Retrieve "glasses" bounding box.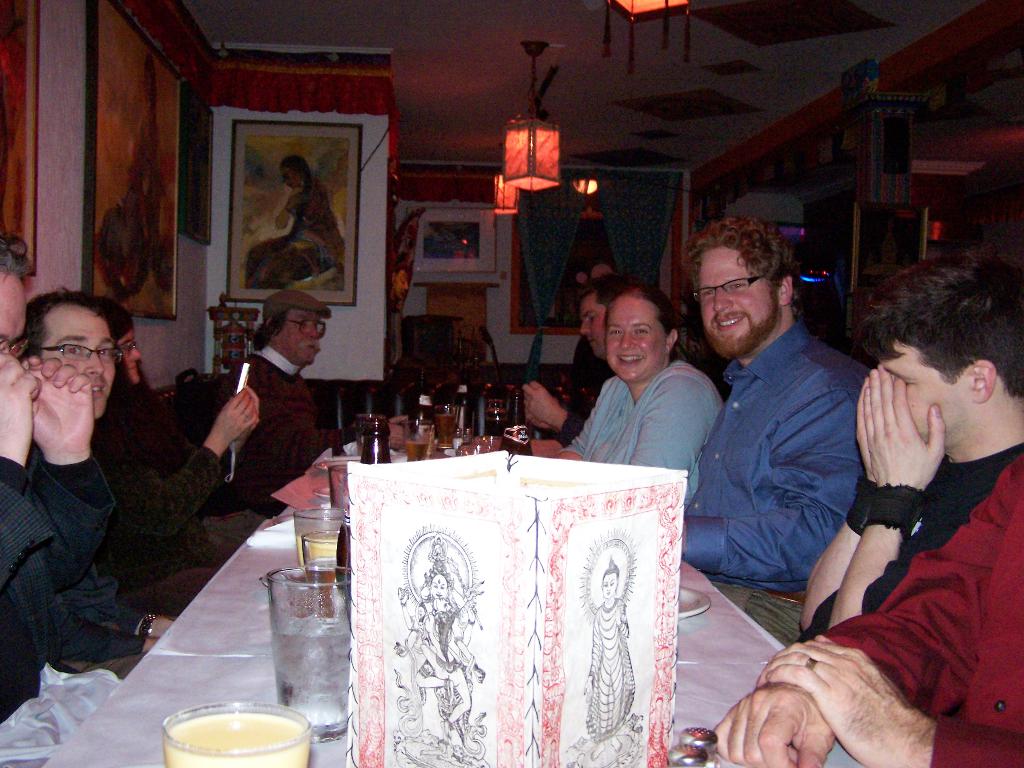
Bounding box: 691/273/765/300.
